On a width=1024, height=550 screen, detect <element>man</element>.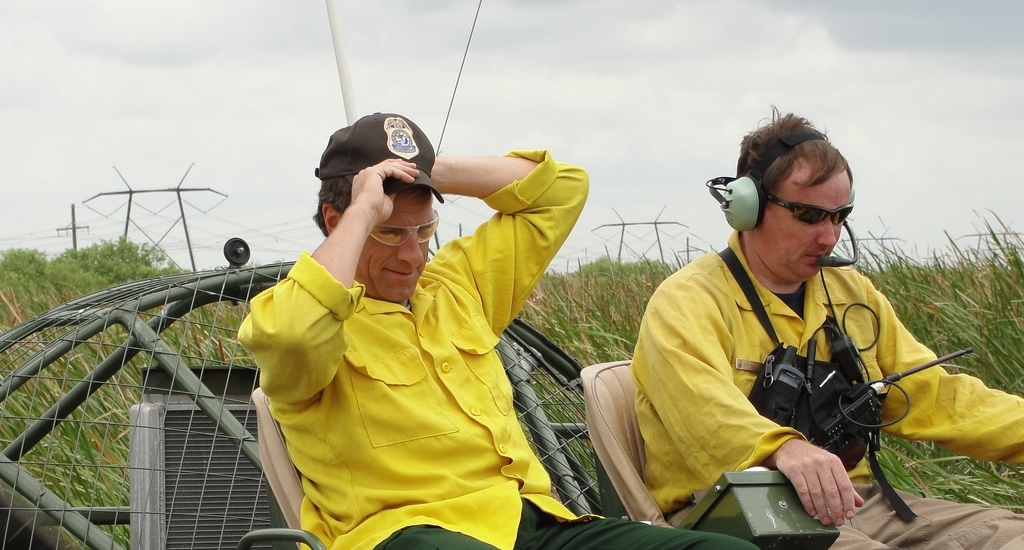
locate(624, 101, 1023, 549).
